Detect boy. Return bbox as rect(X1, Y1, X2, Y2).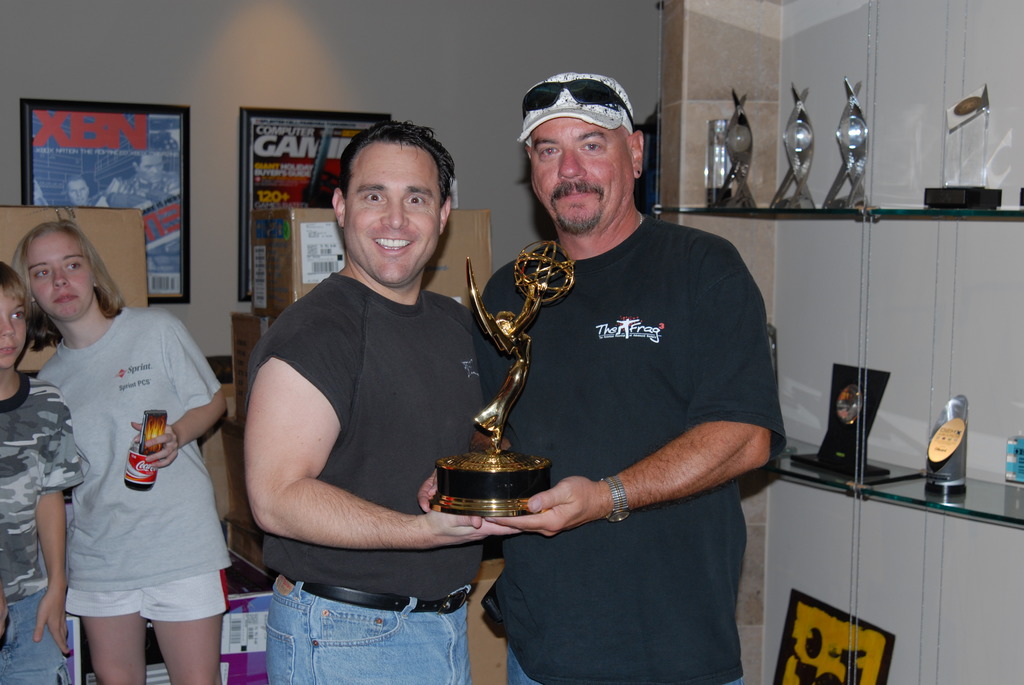
rect(0, 257, 72, 684).
